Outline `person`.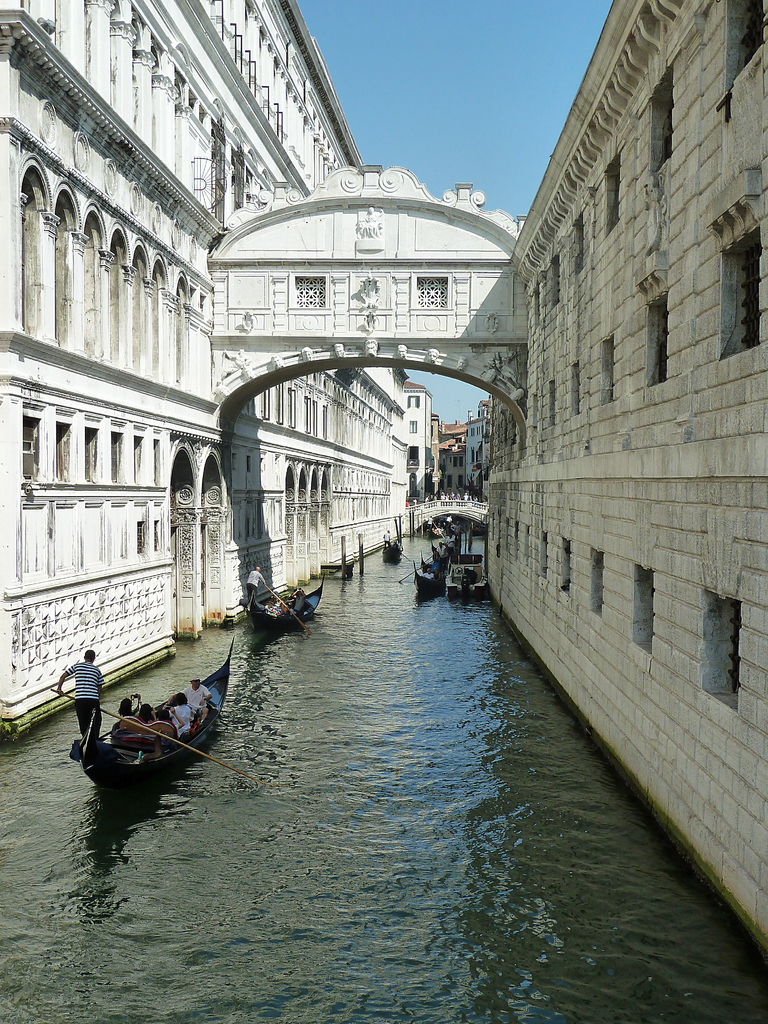
Outline: select_region(183, 676, 209, 717).
